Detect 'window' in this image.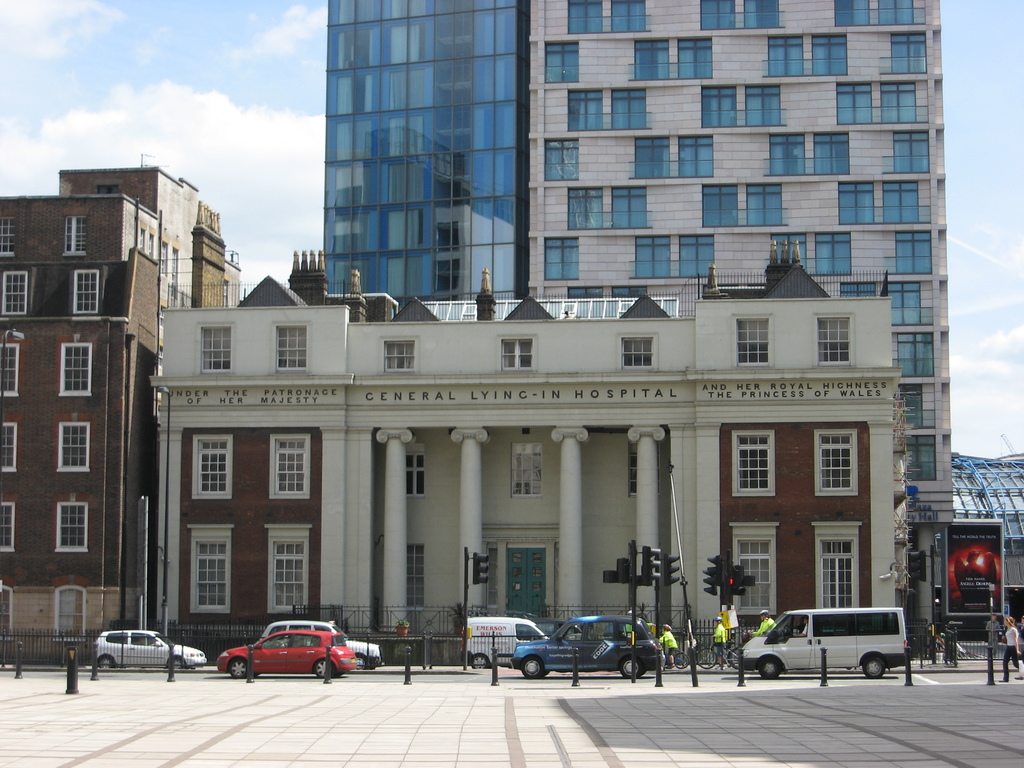
Detection: <region>634, 42, 676, 83</region>.
